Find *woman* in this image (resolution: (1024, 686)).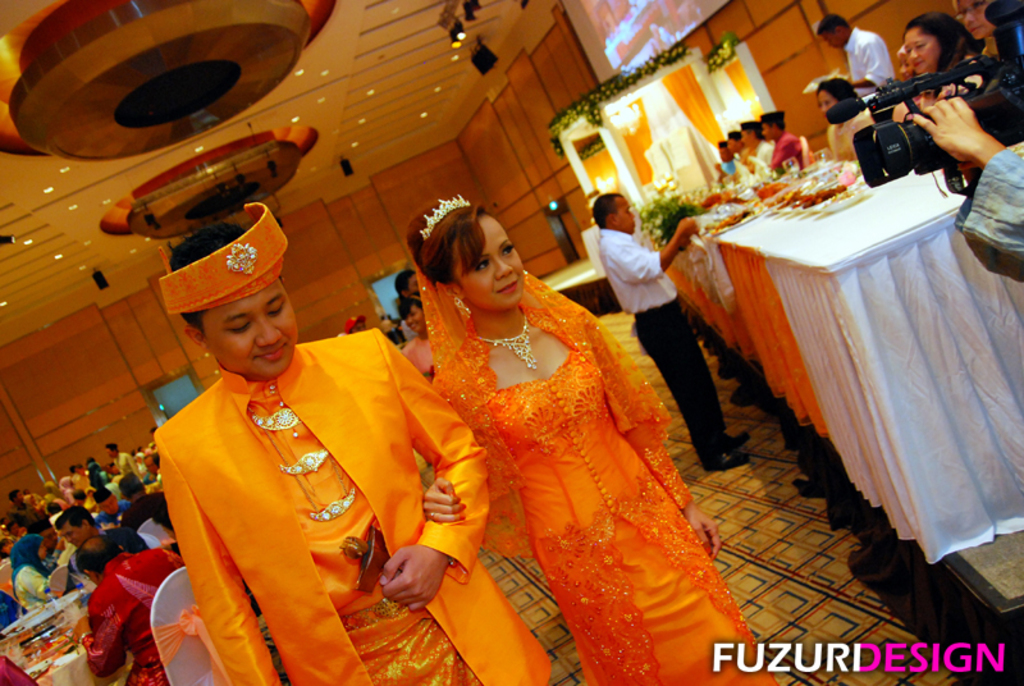
bbox=(399, 296, 434, 378).
